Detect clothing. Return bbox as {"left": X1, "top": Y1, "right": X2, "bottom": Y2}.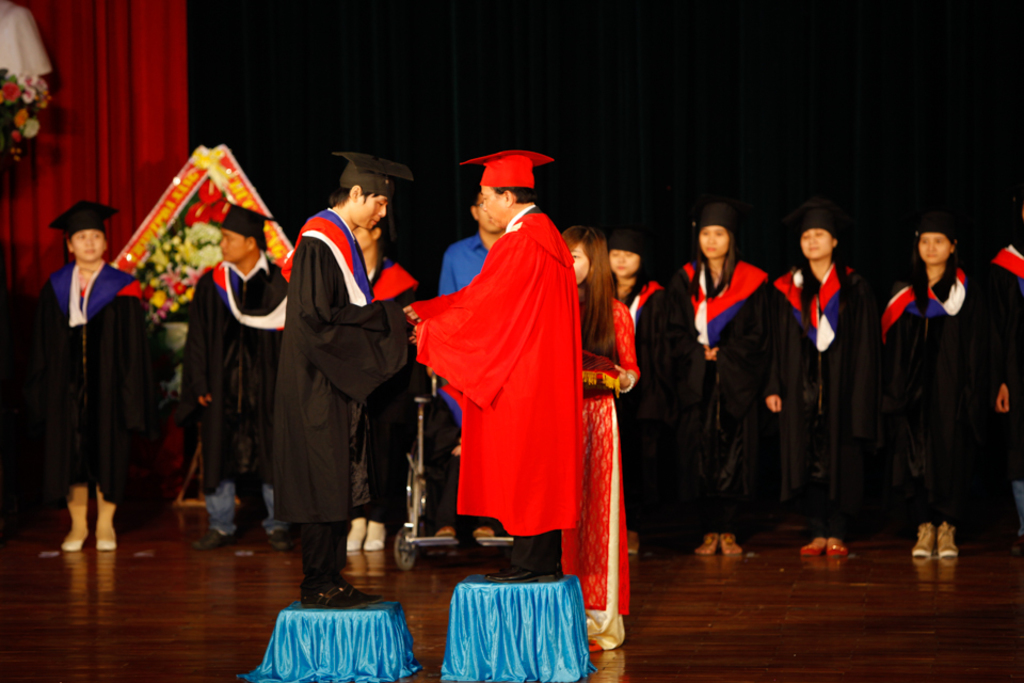
{"left": 45, "top": 268, "right": 141, "bottom": 485}.
